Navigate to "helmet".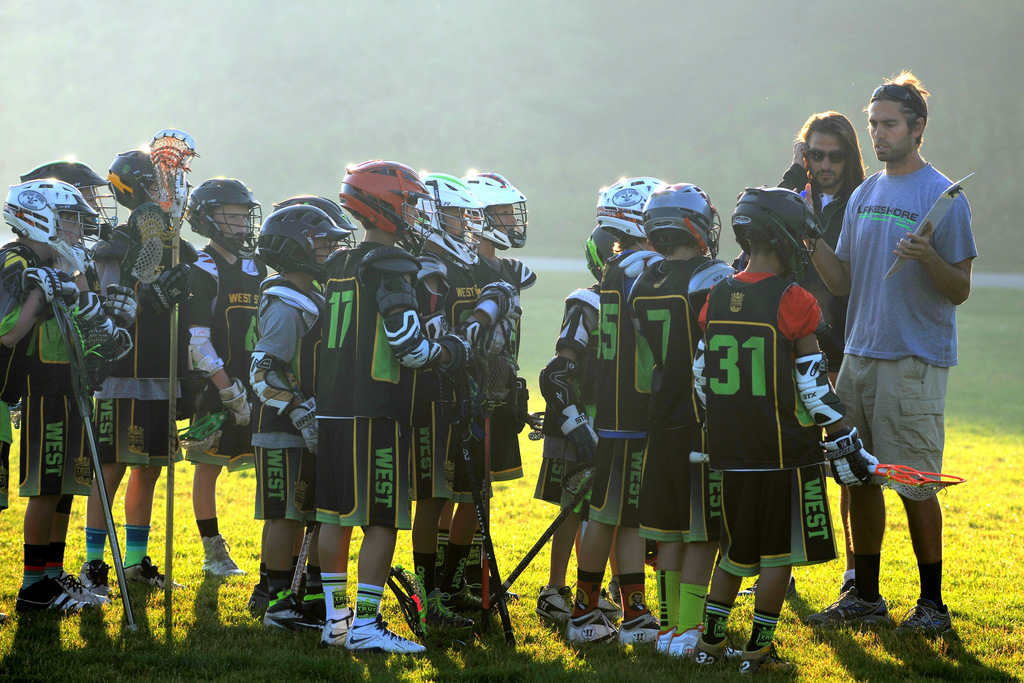
Navigation target: [left=184, top=176, right=264, bottom=259].
